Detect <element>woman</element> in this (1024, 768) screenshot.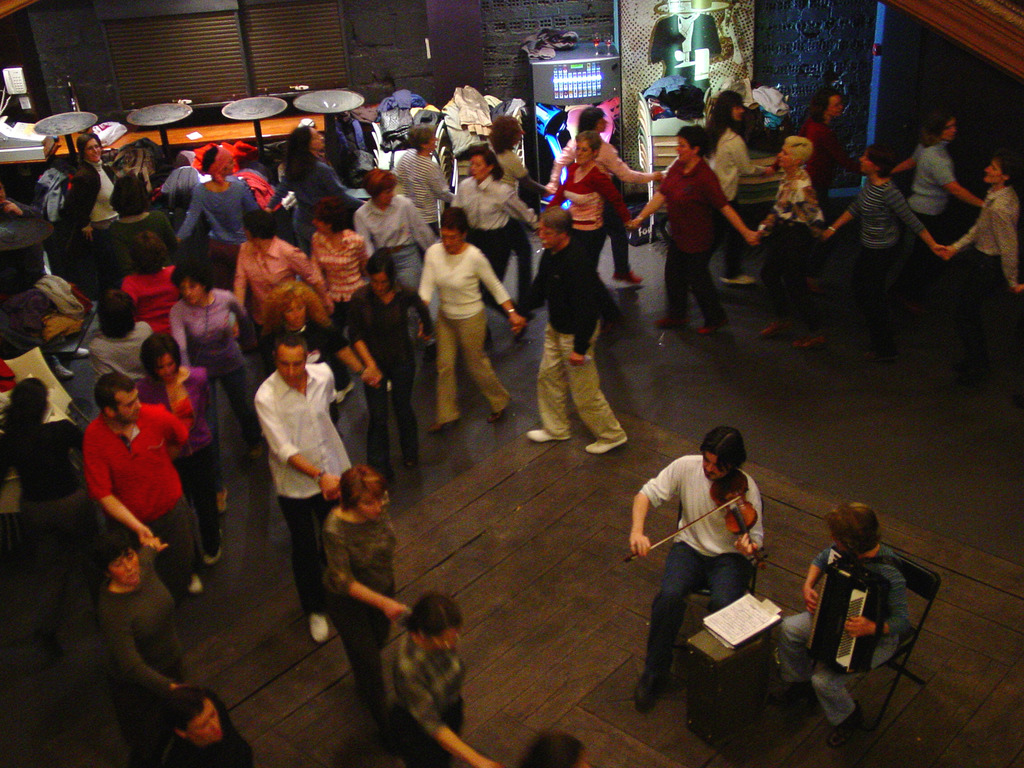
Detection: {"x1": 271, "y1": 288, "x2": 378, "y2": 390}.
